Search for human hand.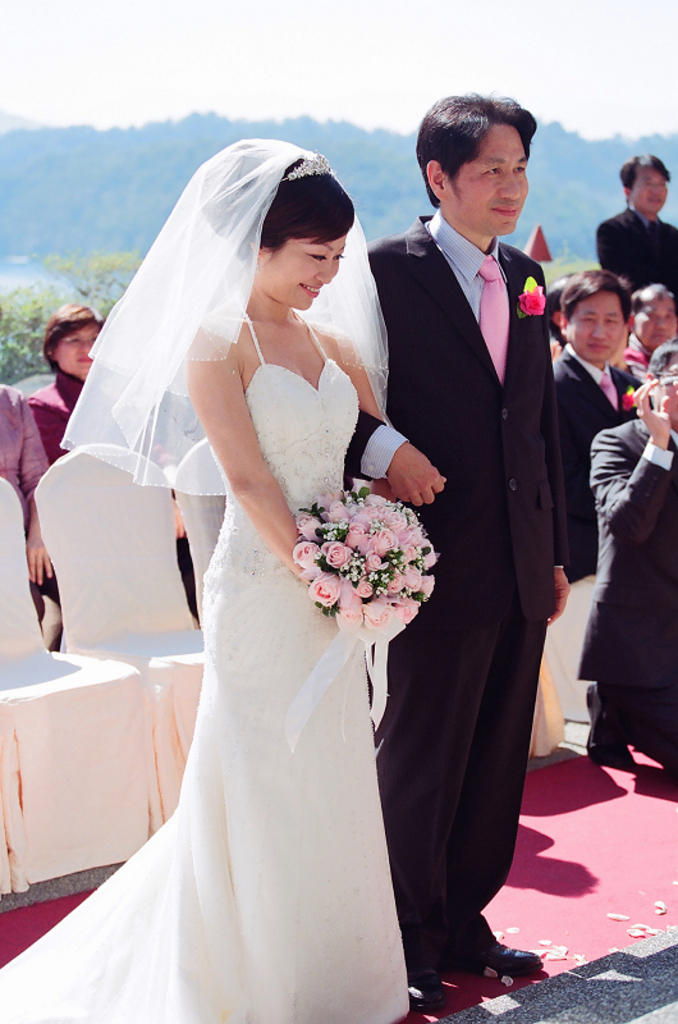
Found at <region>170, 498, 185, 536</region>.
